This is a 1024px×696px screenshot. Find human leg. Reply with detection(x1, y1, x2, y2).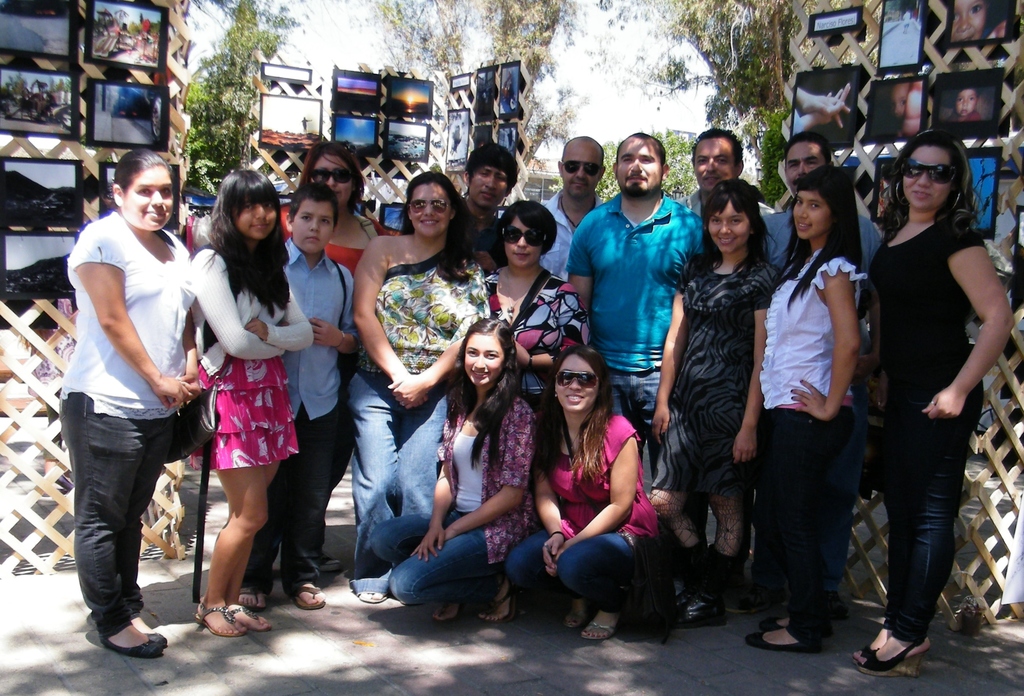
detection(63, 392, 170, 657).
